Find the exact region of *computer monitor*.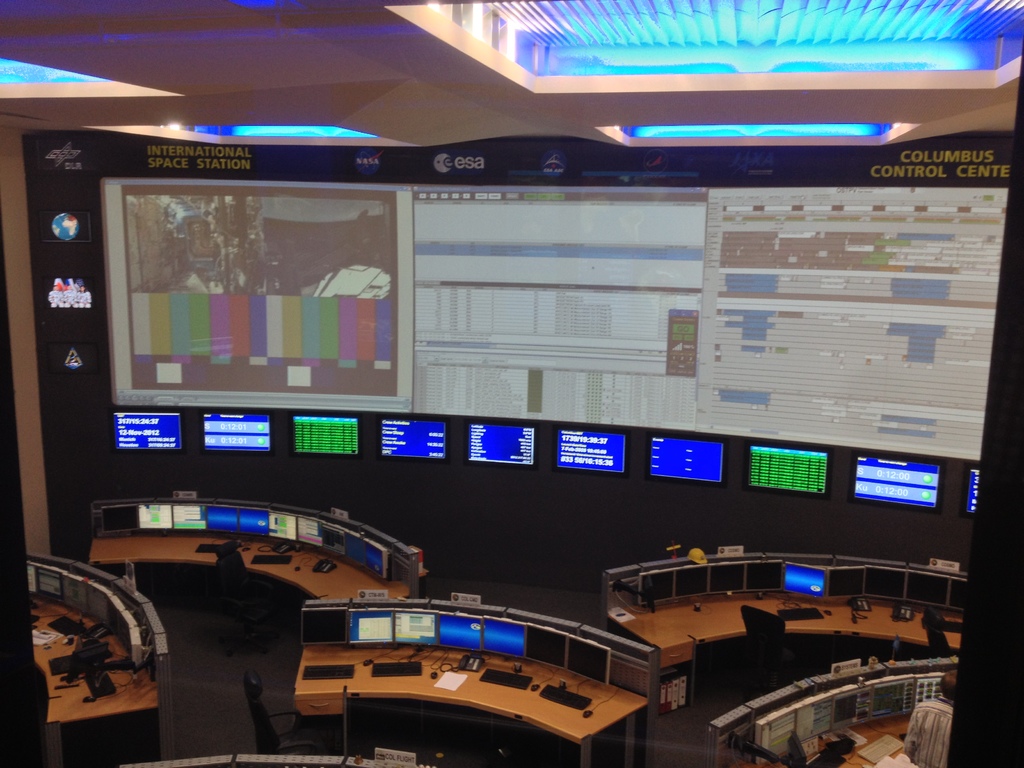
Exact region: (x1=300, y1=609, x2=350, y2=651).
